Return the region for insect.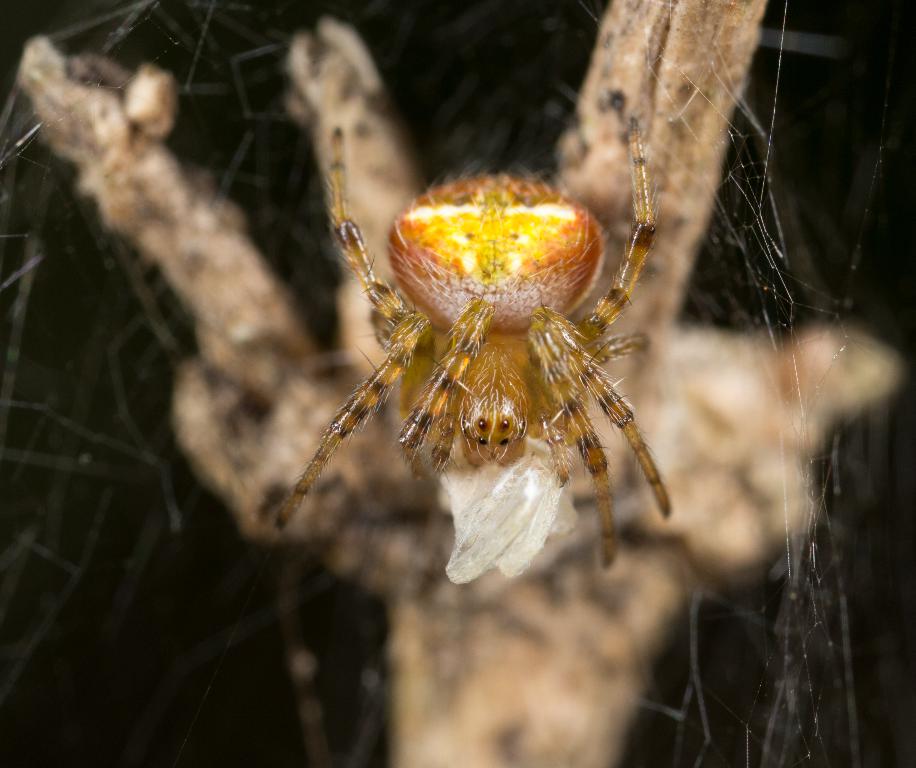
(x1=270, y1=112, x2=674, y2=573).
